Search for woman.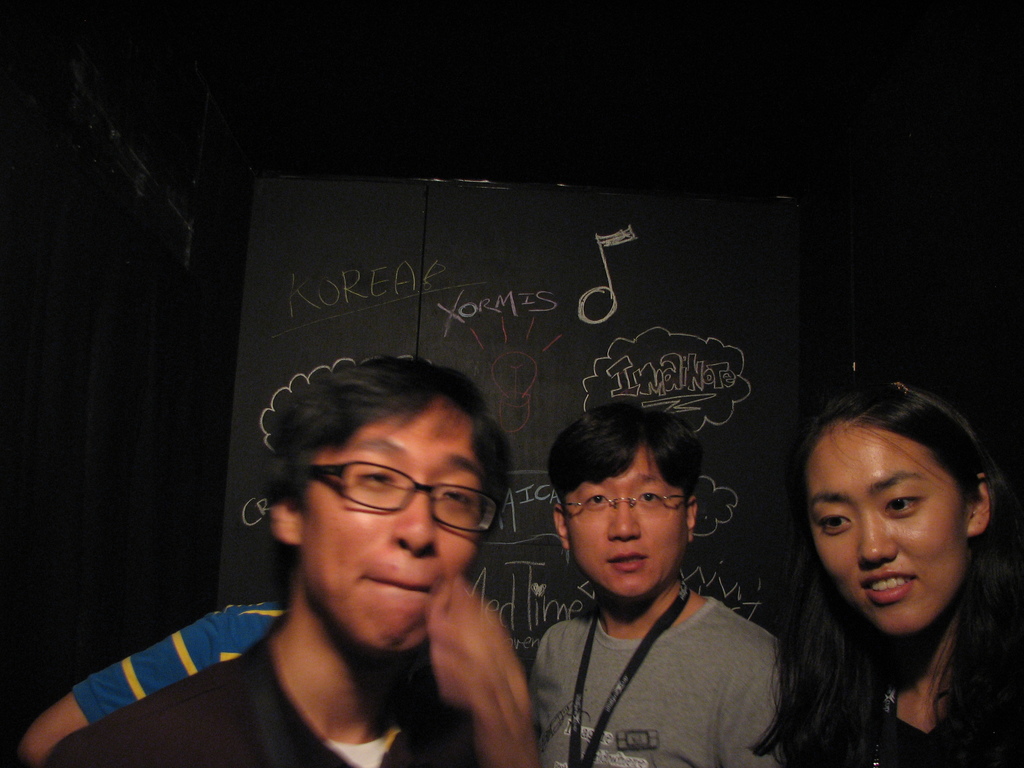
Found at (x1=735, y1=386, x2=1023, y2=767).
